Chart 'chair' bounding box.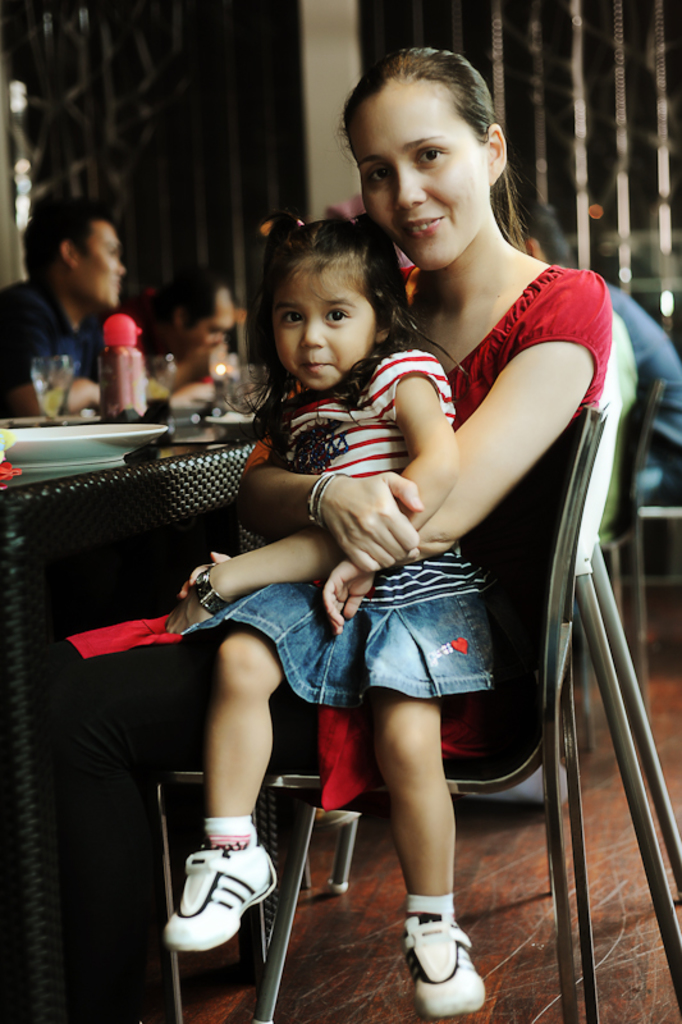
Charted: 161/420/600/1023.
